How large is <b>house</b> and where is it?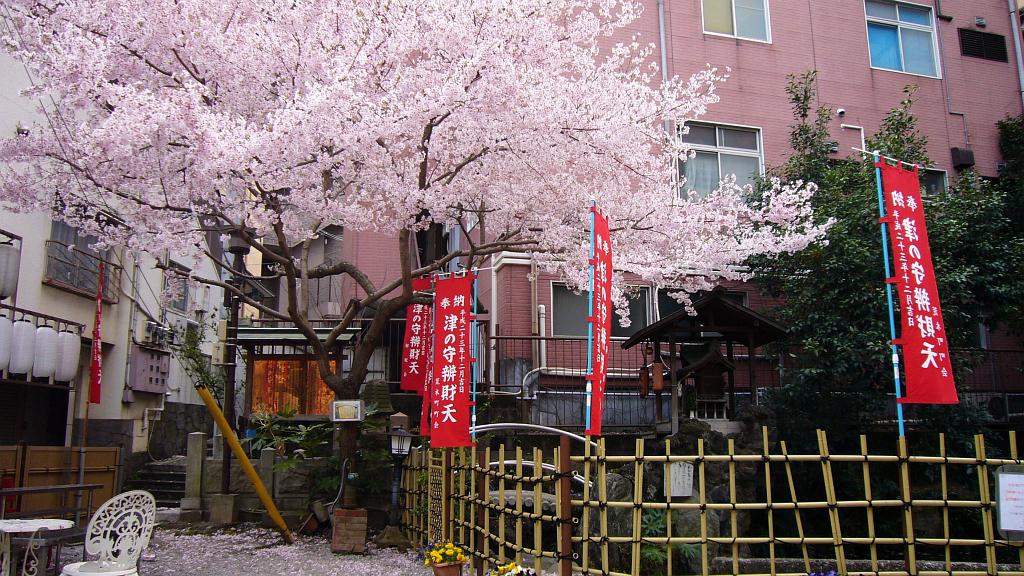
Bounding box: l=248, t=0, r=1023, b=390.
